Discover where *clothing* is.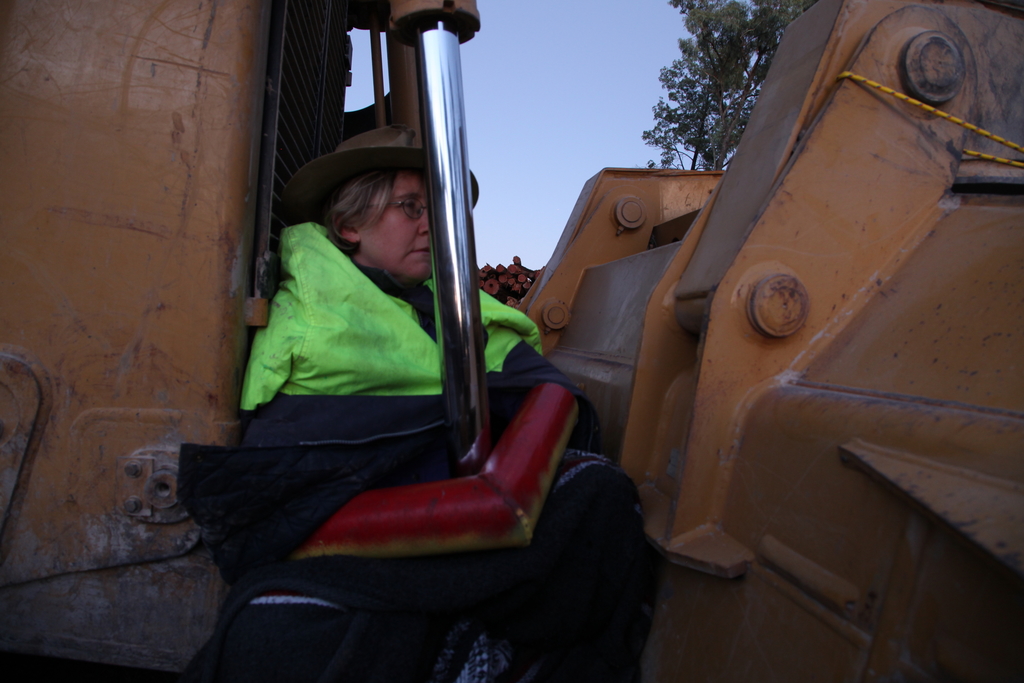
Discovered at [221,224,628,670].
